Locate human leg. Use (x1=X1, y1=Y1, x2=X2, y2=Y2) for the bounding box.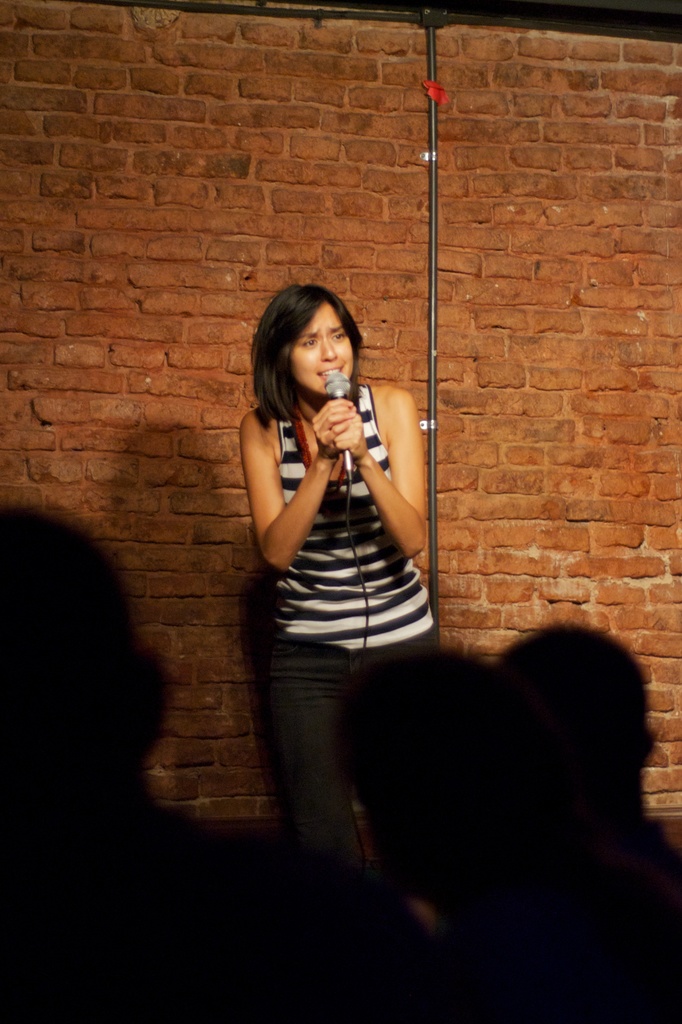
(x1=267, y1=631, x2=370, y2=874).
